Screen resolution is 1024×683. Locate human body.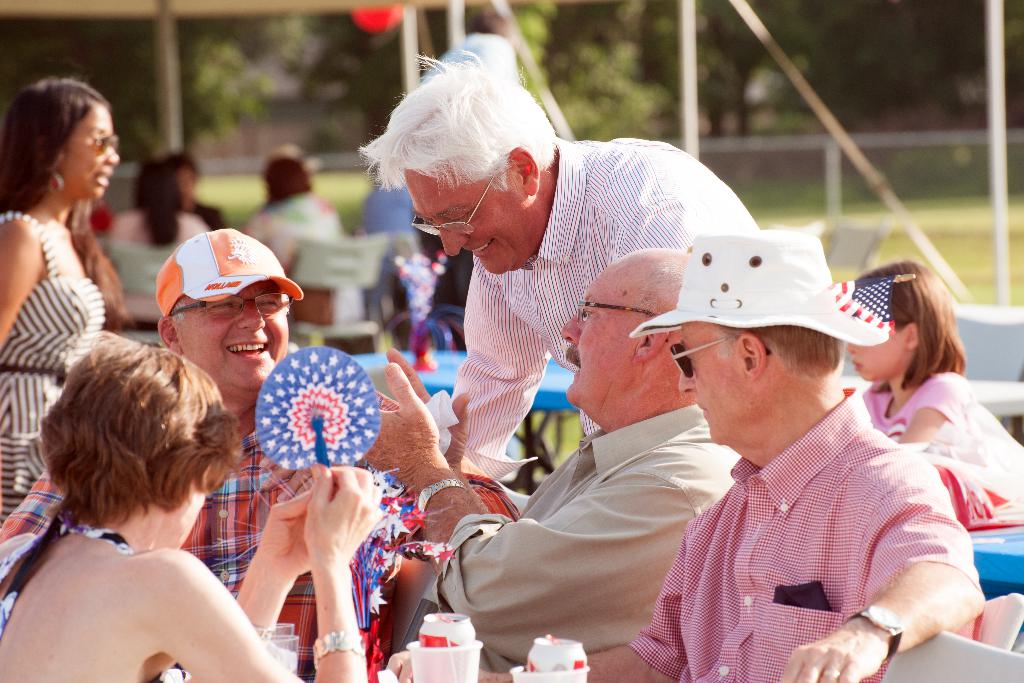
l=383, t=225, r=995, b=682.
